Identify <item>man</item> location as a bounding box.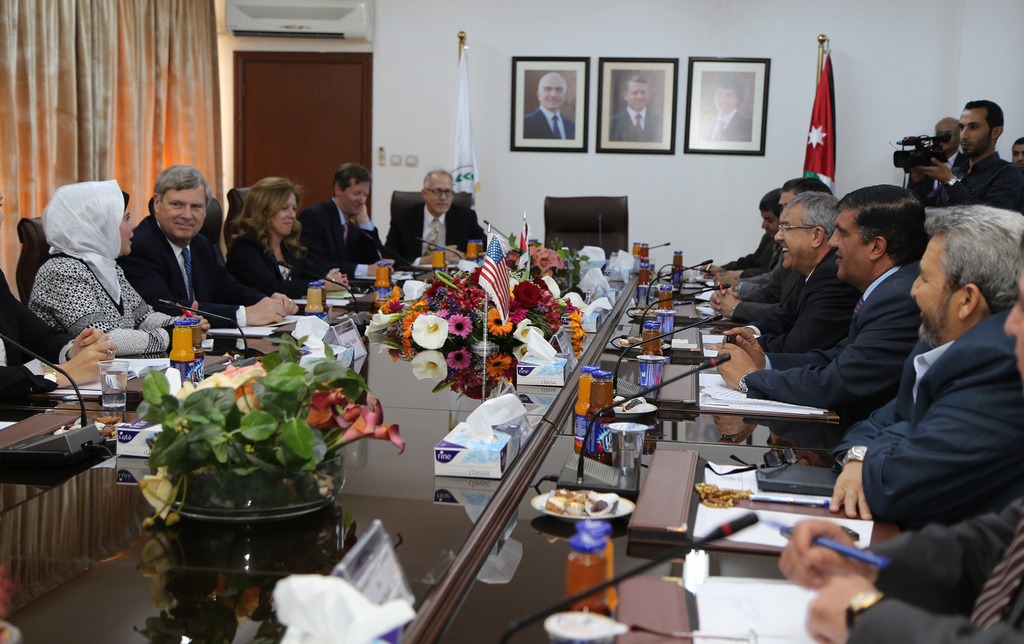
[701, 74, 759, 144].
